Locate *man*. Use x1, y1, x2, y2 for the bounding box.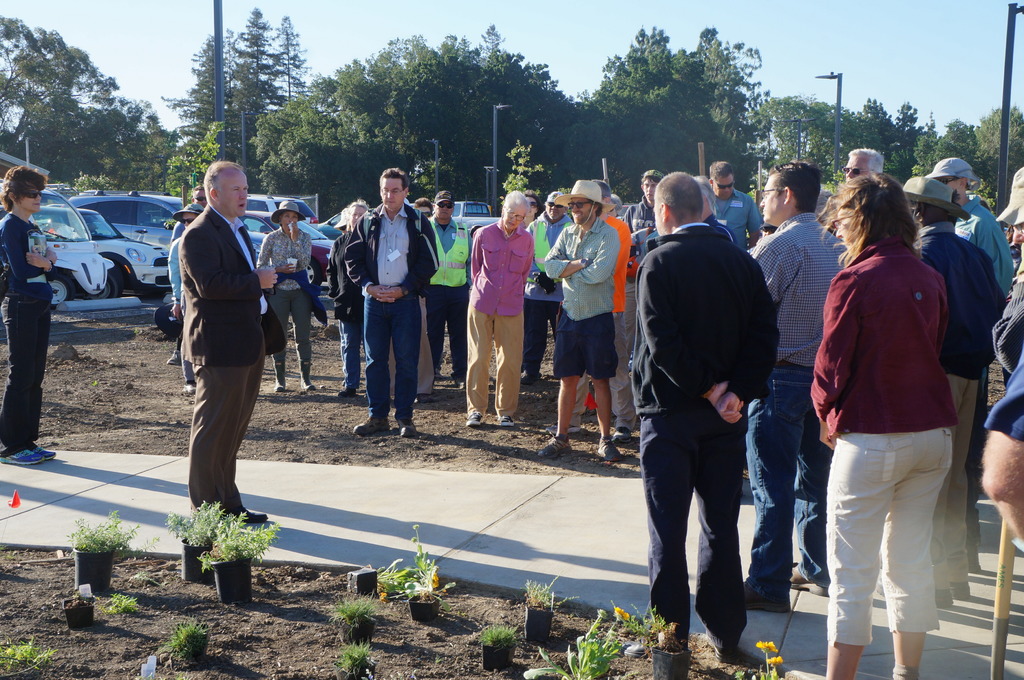
689, 158, 770, 277.
